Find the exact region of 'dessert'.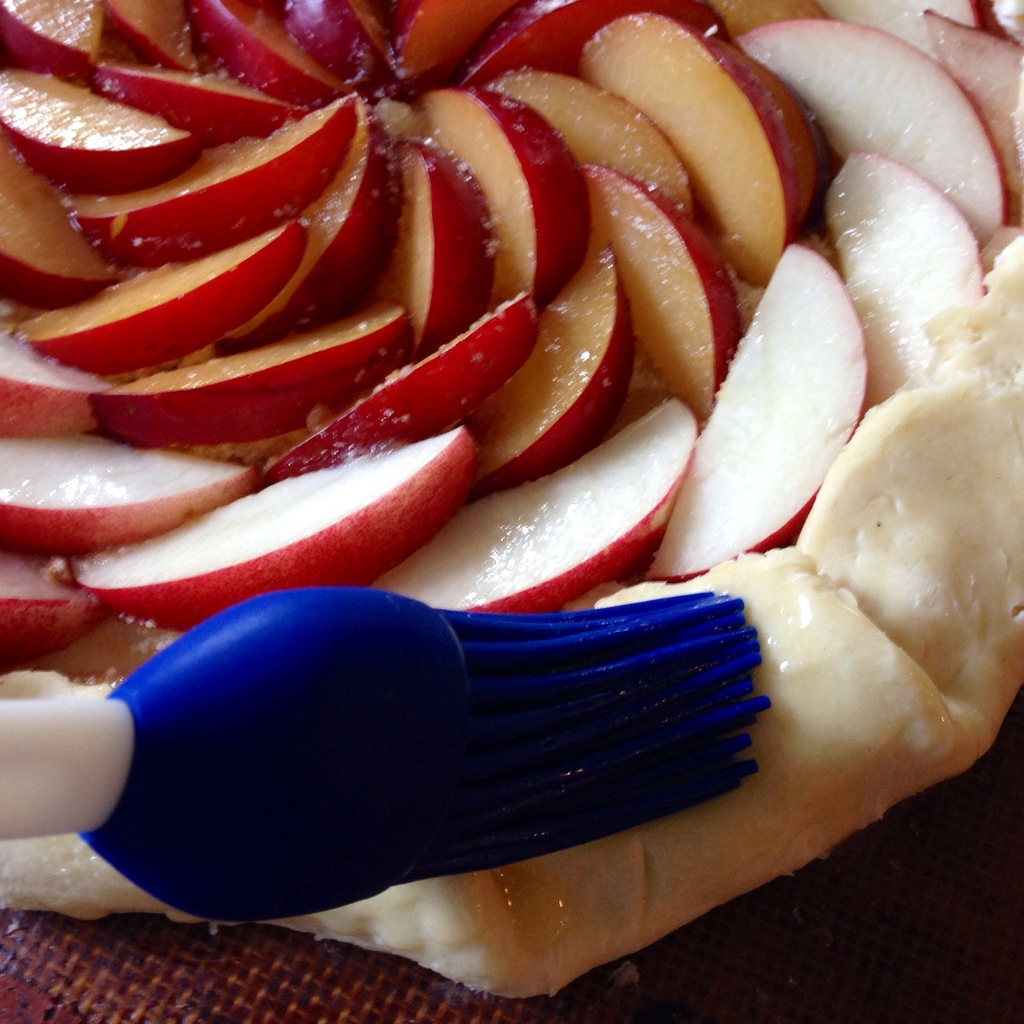
Exact region: Rect(63, 90, 365, 288).
